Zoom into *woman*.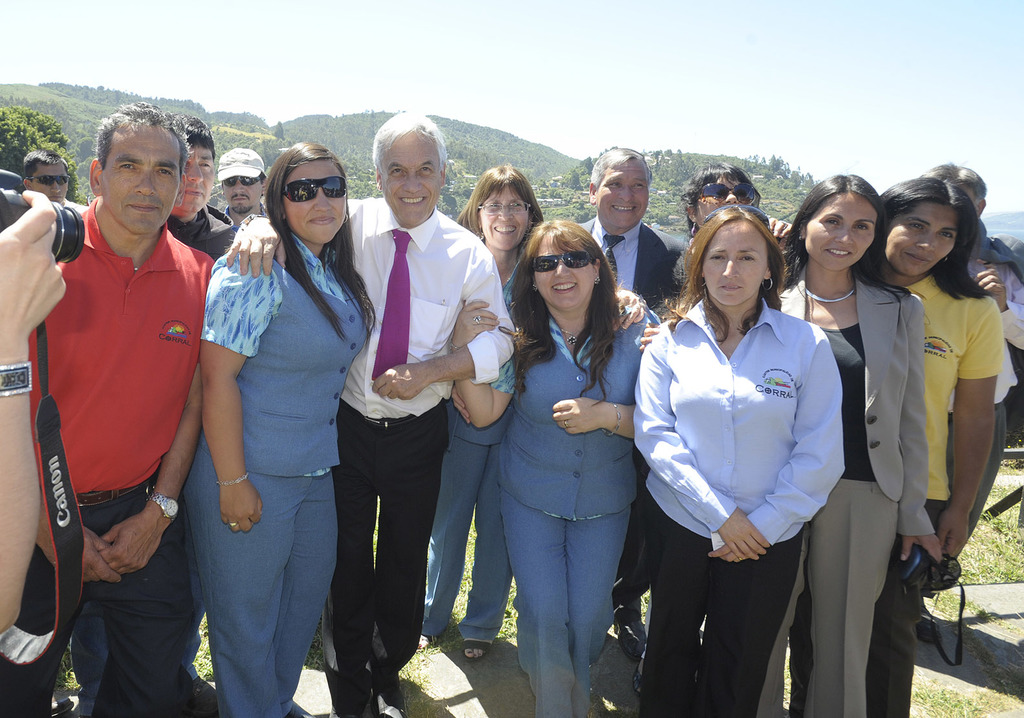
Zoom target: {"x1": 415, "y1": 162, "x2": 647, "y2": 658}.
